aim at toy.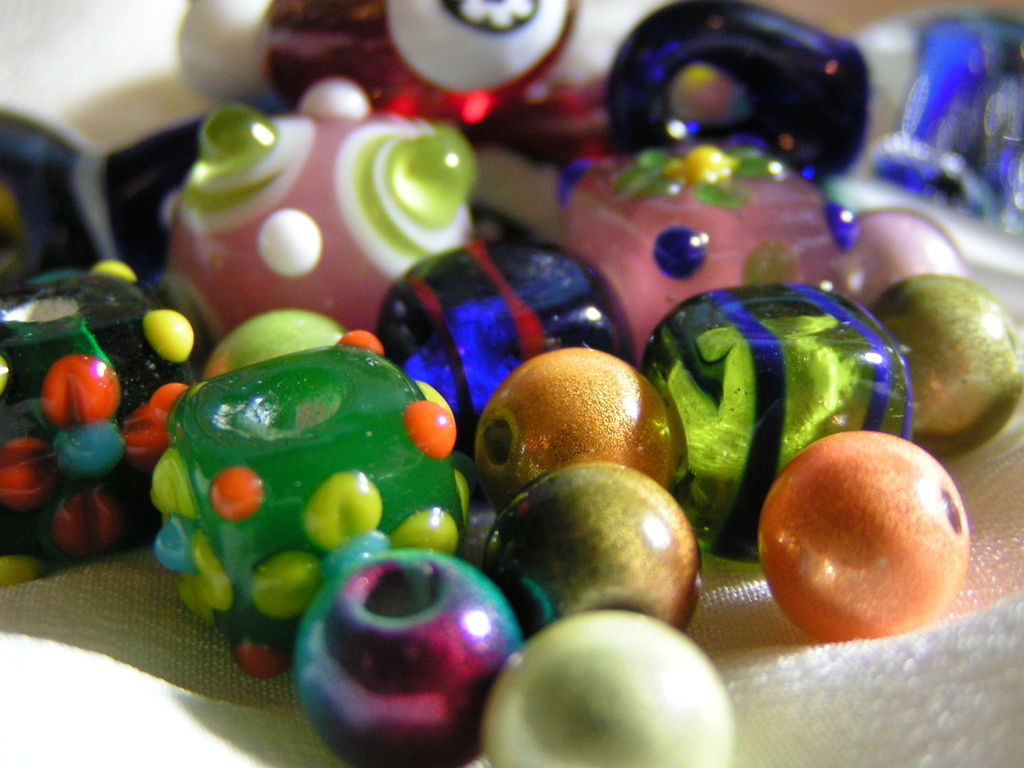
Aimed at 867, 275, 1023, 460.
